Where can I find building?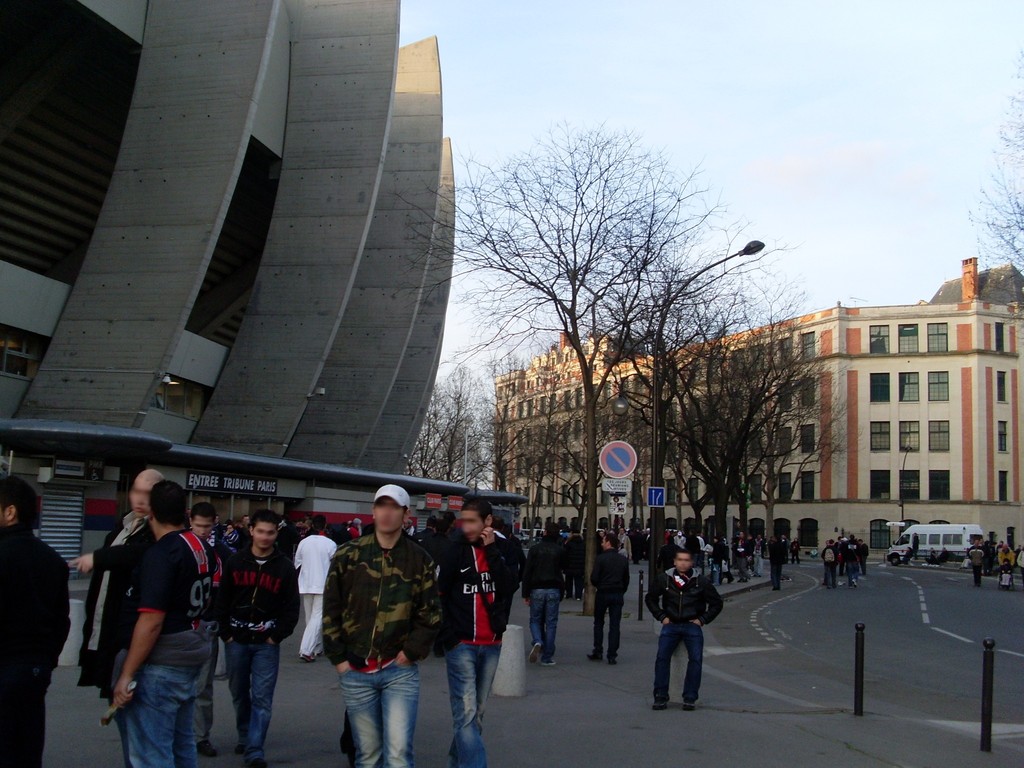
You can find it at BBox(496, 254, 1023, 566).
